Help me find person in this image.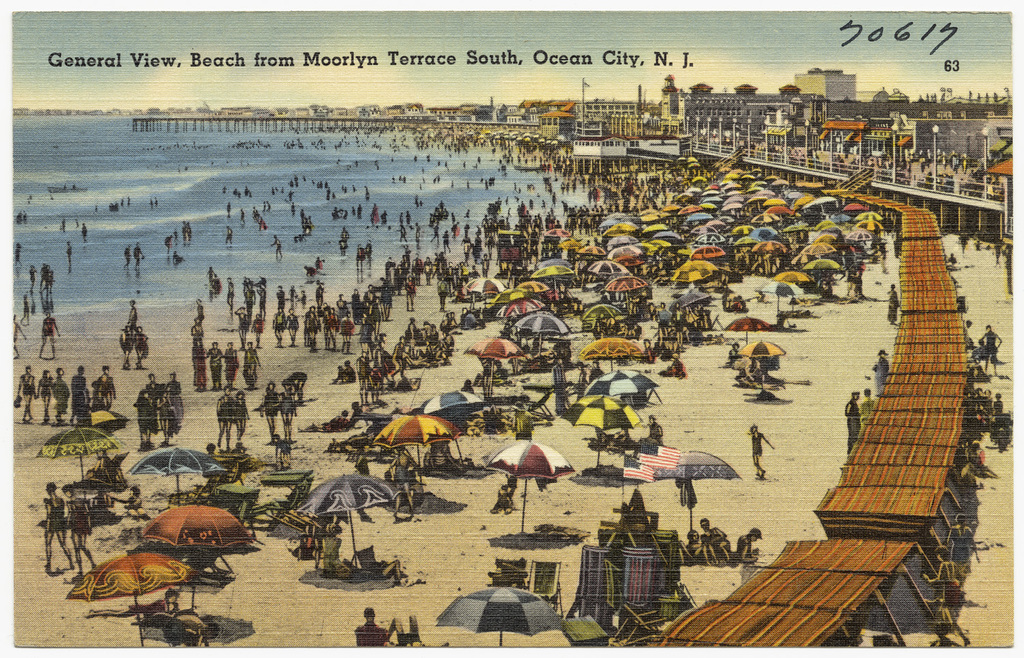
Found it: region(42, 483, 74, 569).
